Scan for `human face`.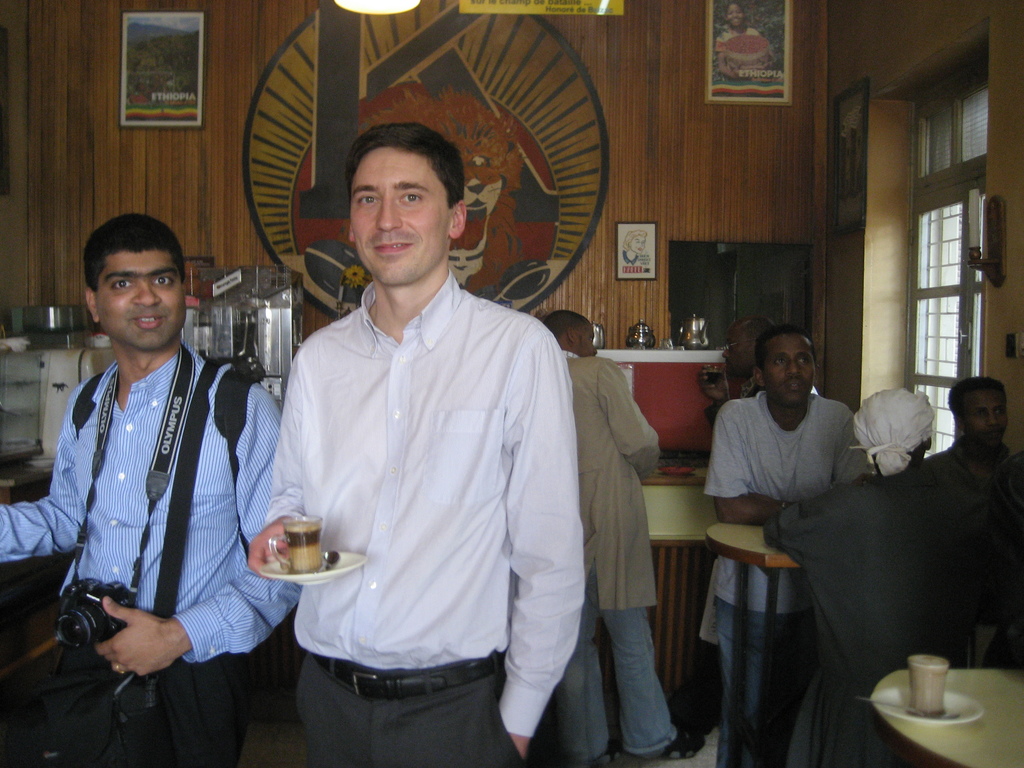
Scan result: x1=348 y1=152 x2=459 y2=290.
